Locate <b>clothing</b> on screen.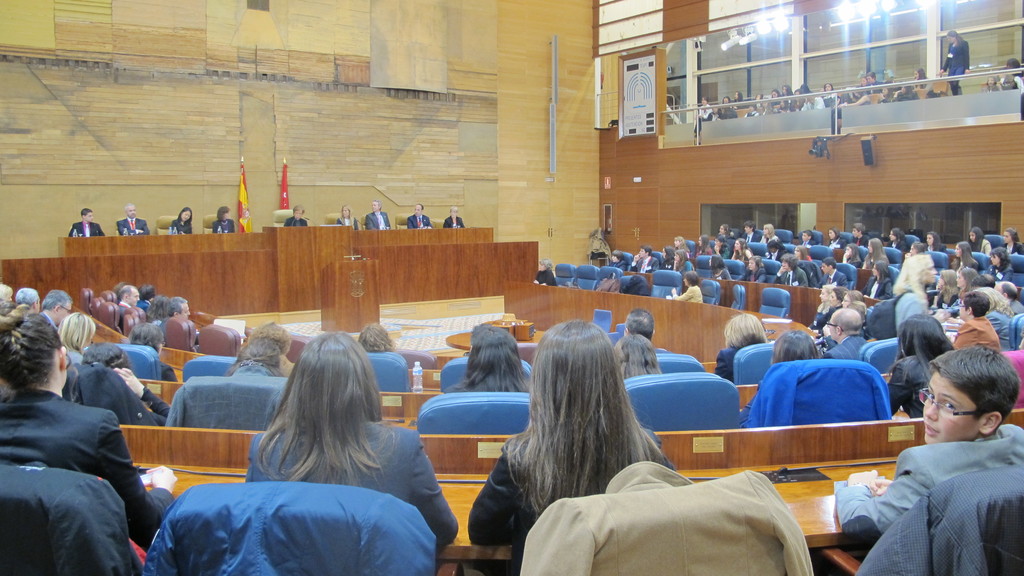
On screen at Rect(881, 97, 887, 100).
